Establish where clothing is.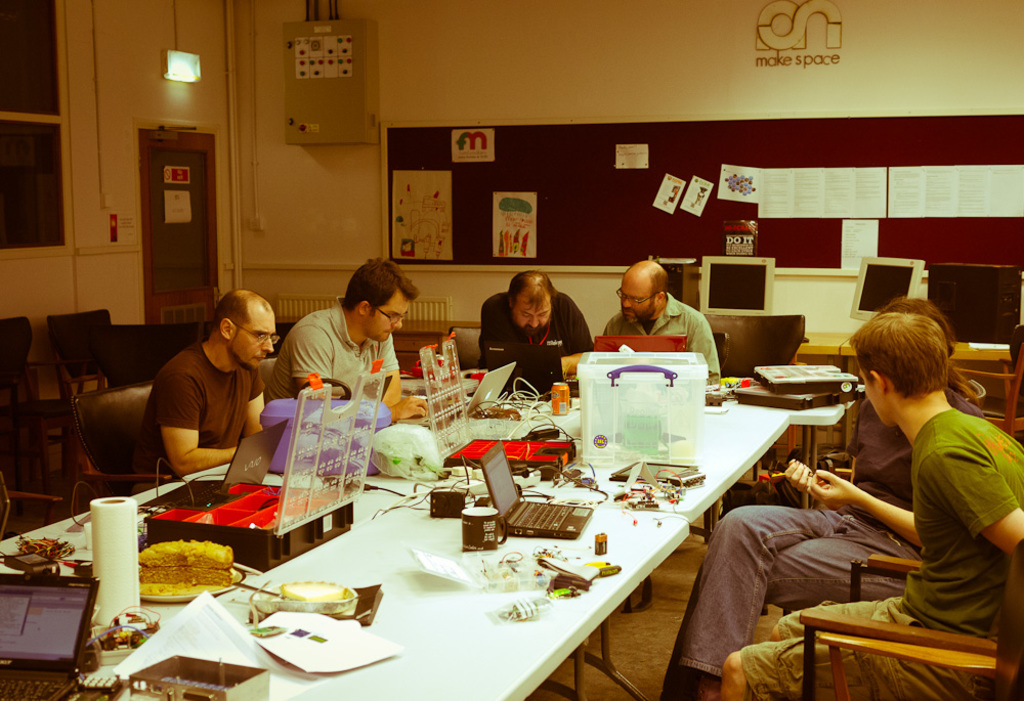
Established at x1=275, y1=295, x2=399, y2=405.
